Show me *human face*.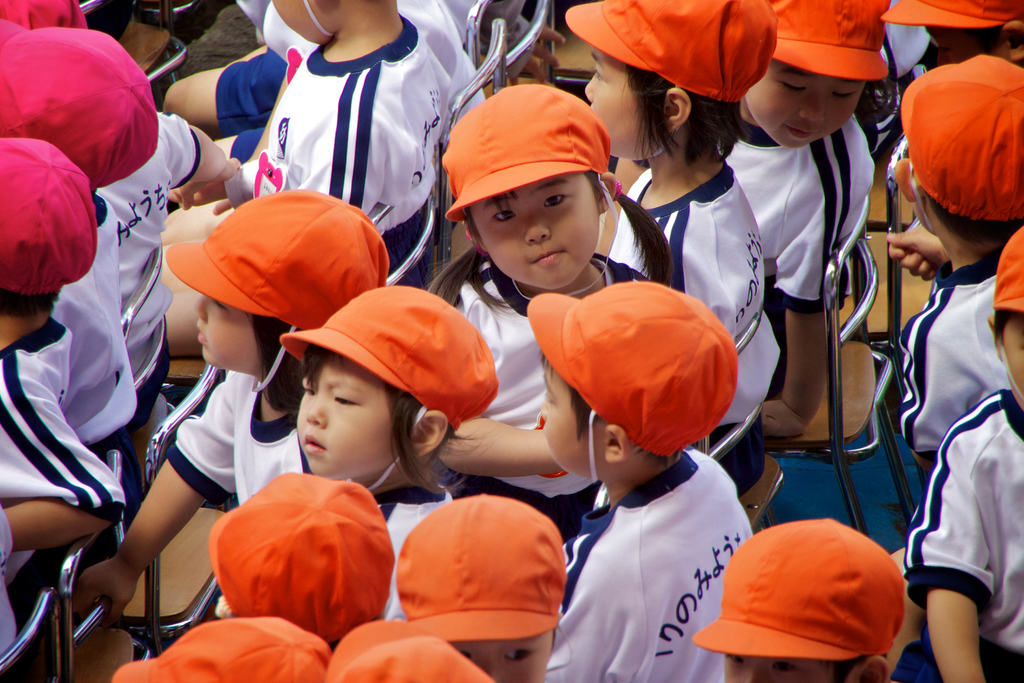
*human face* is here: 744, 58, 867, 149.
